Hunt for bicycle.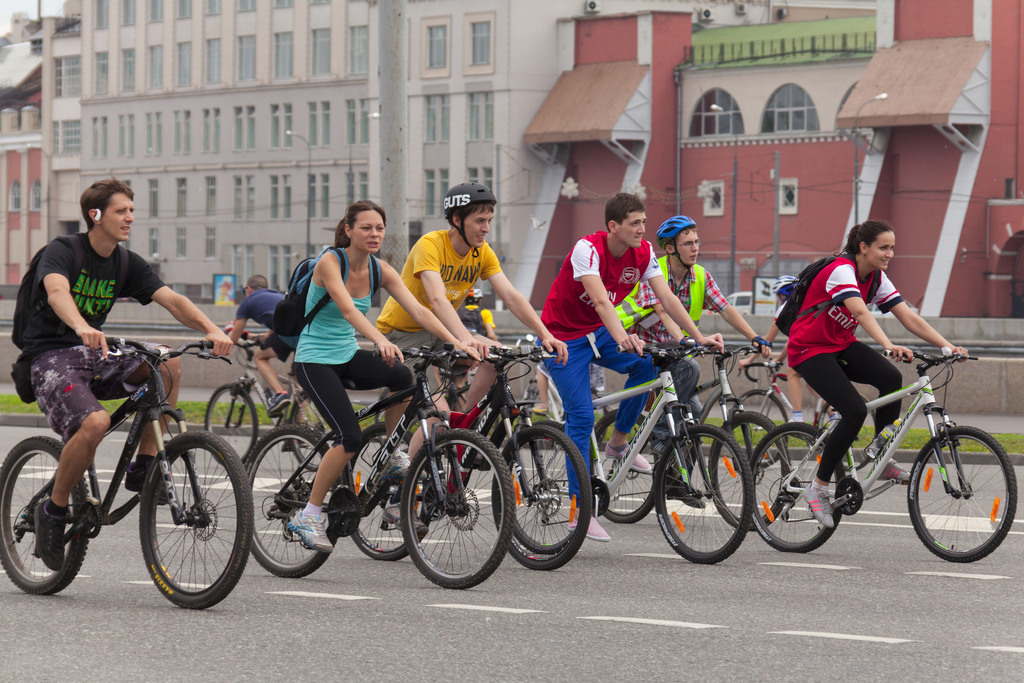
Hunted down at locate(10, 320, 241, 614).
